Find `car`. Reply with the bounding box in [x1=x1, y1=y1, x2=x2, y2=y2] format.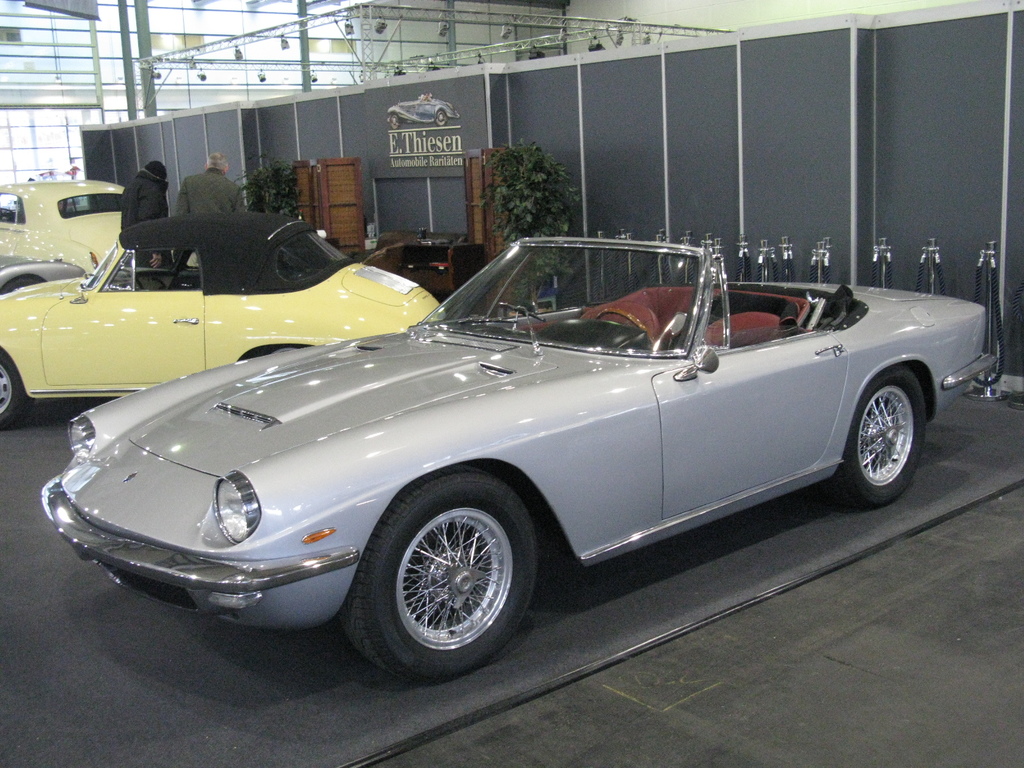
[x1=55, y1=248, x2=952, y2=657].
